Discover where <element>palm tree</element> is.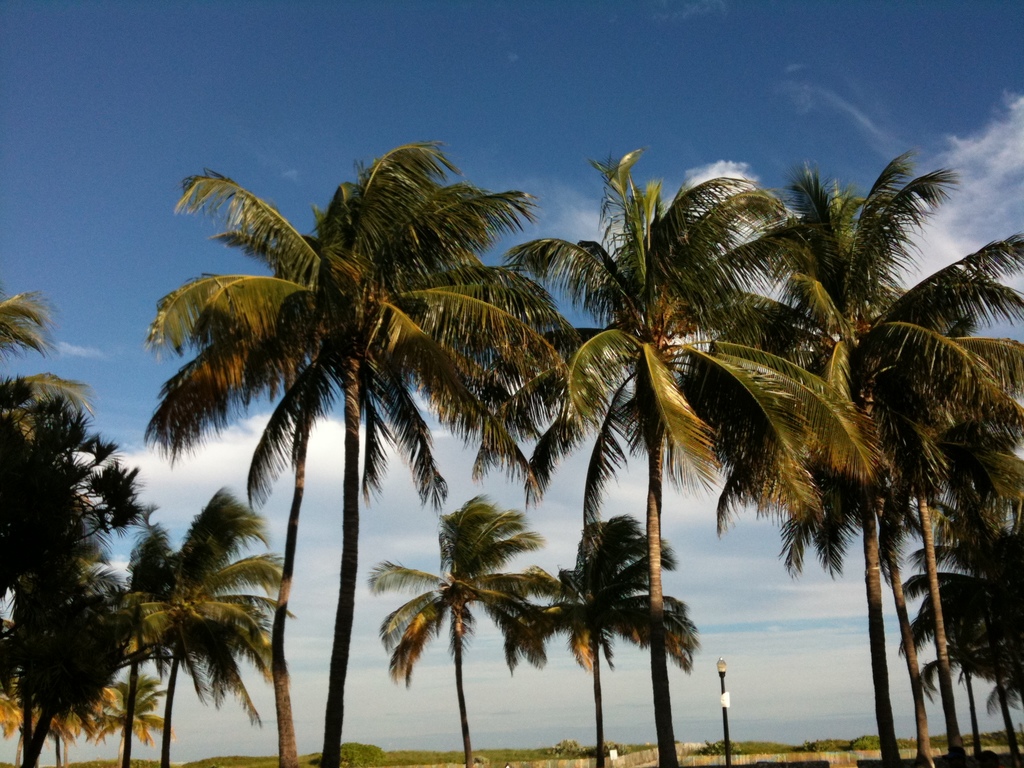
Discovered at <box>0,303,103,756</box>.
